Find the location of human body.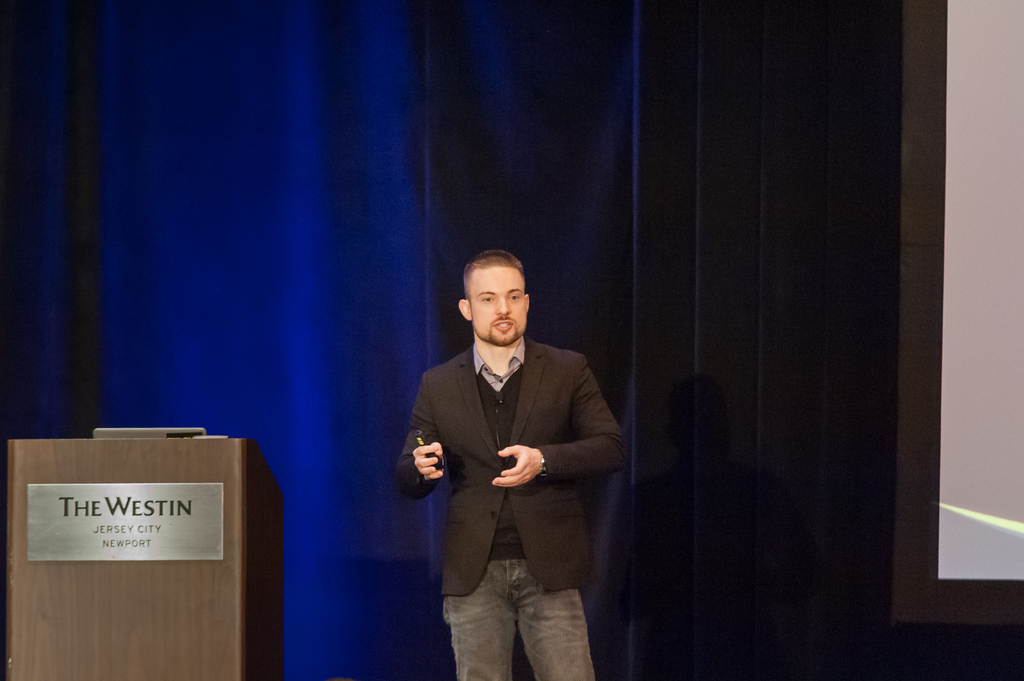
Location: 390/250/625/680.
